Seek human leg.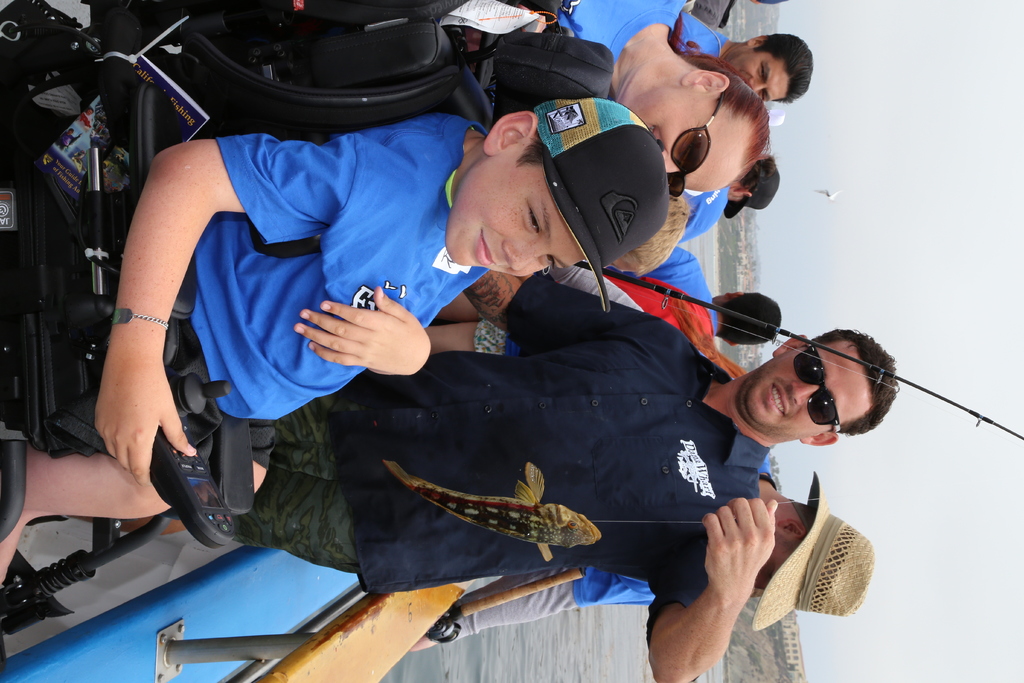
<bbox>0, 446, 170, 576</bbox>.
